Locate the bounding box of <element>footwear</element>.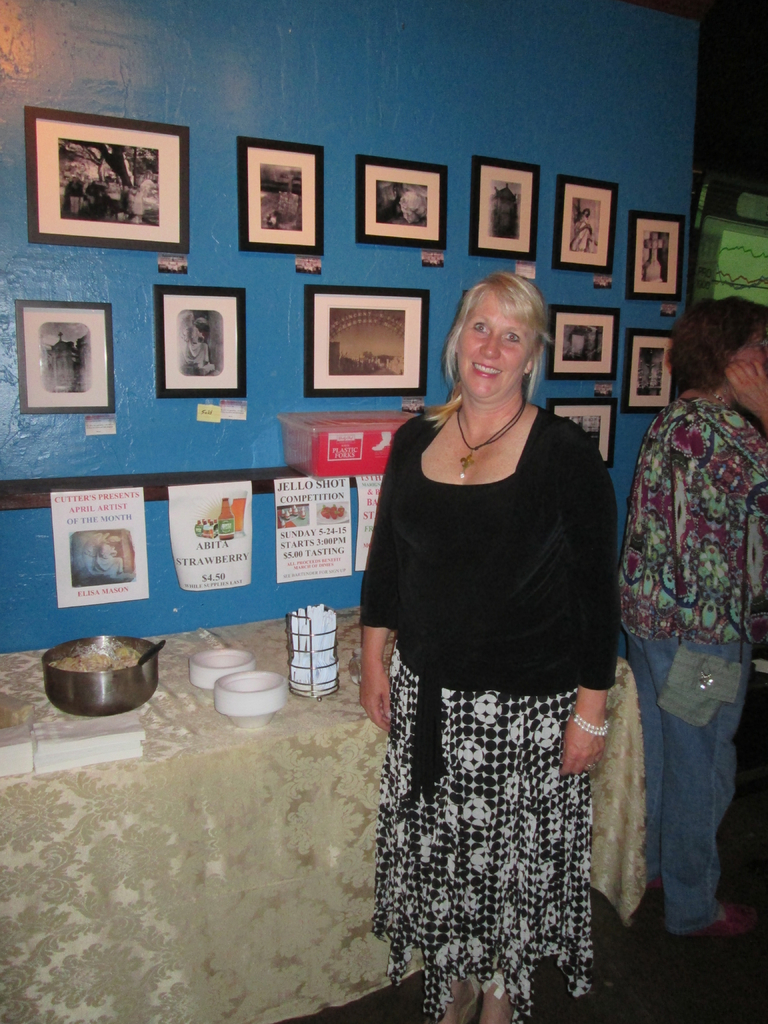
Bounding box: BBox(481, 975, 520, 1018).
